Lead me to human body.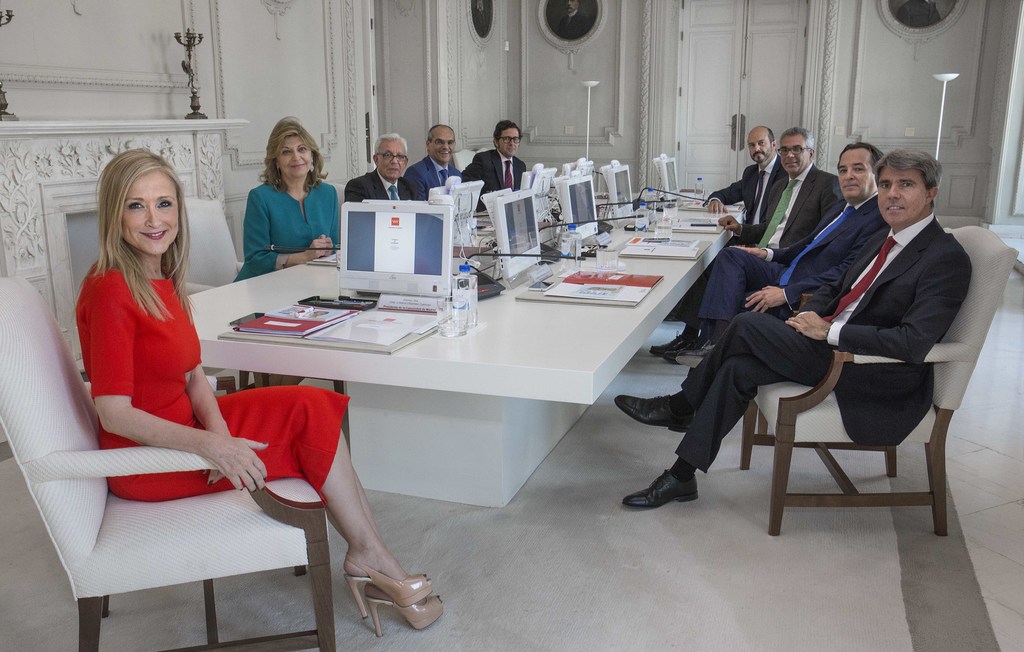
Lead to <box>678,145,886,371</box>.
